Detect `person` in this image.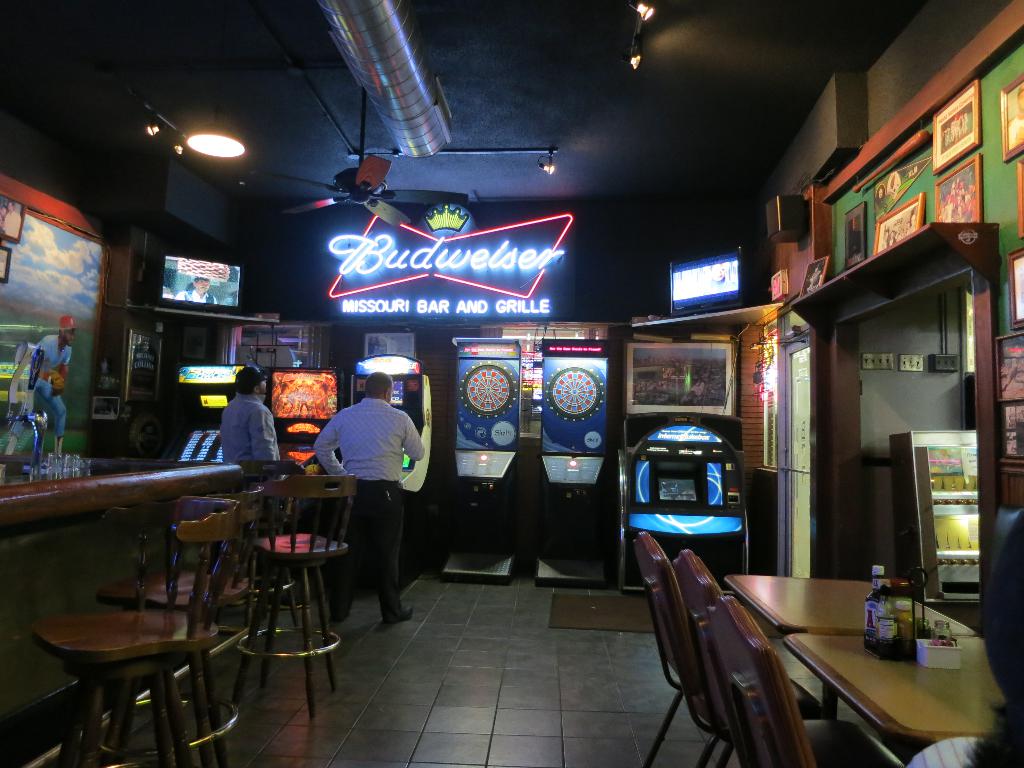
Detection: <box>309,369,424,621</box>.
